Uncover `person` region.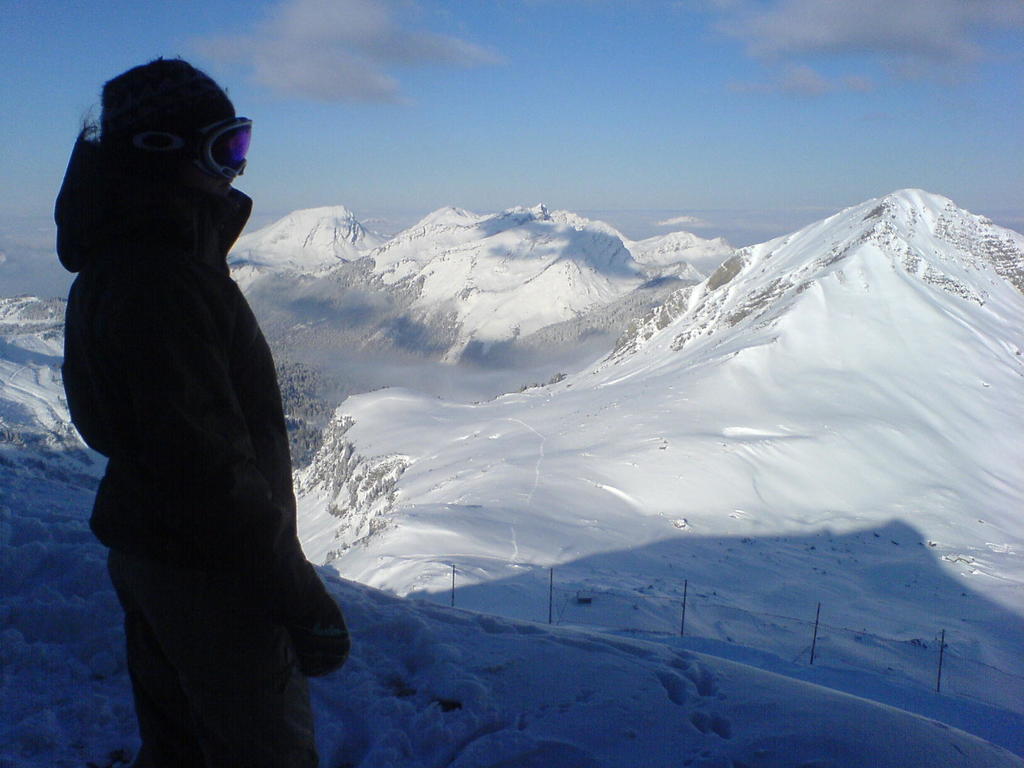
Uncovered: (60,53,351,767).
